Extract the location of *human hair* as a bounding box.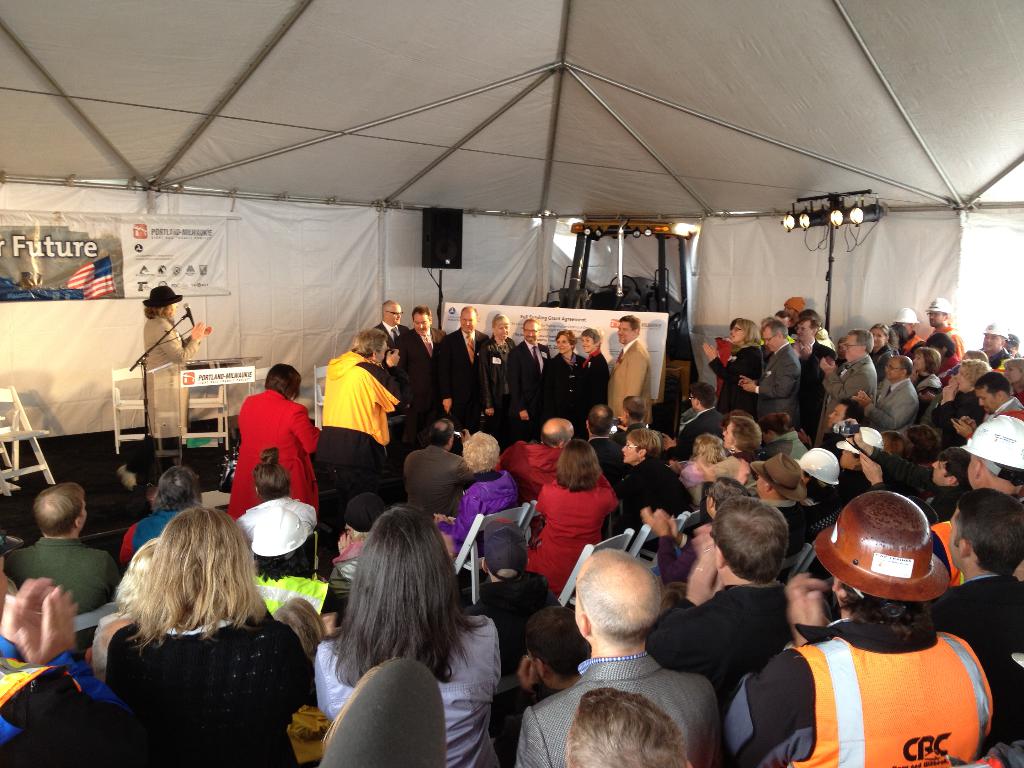
detection(348, 326, 387, 361).
